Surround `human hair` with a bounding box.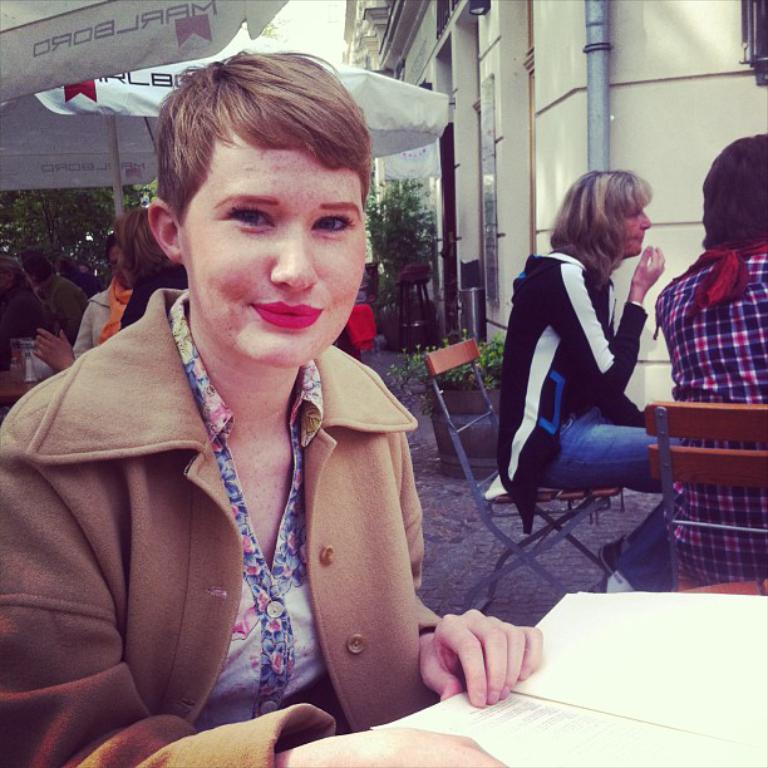
BBox(55, 250, 82, 281).
